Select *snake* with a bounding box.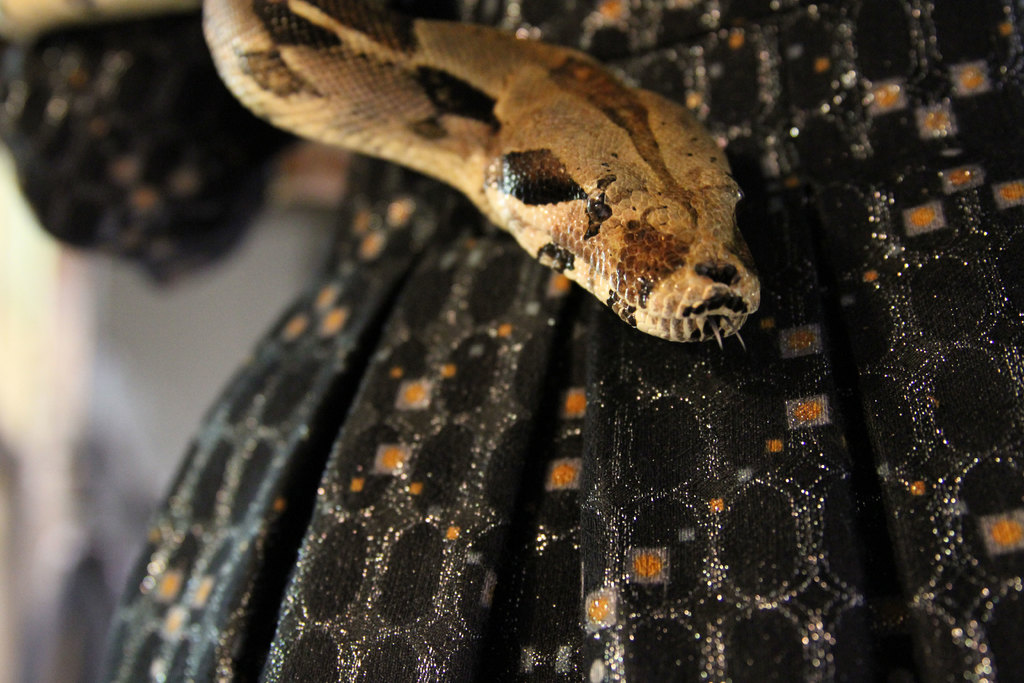
<box>202,0,765,344</box>.
